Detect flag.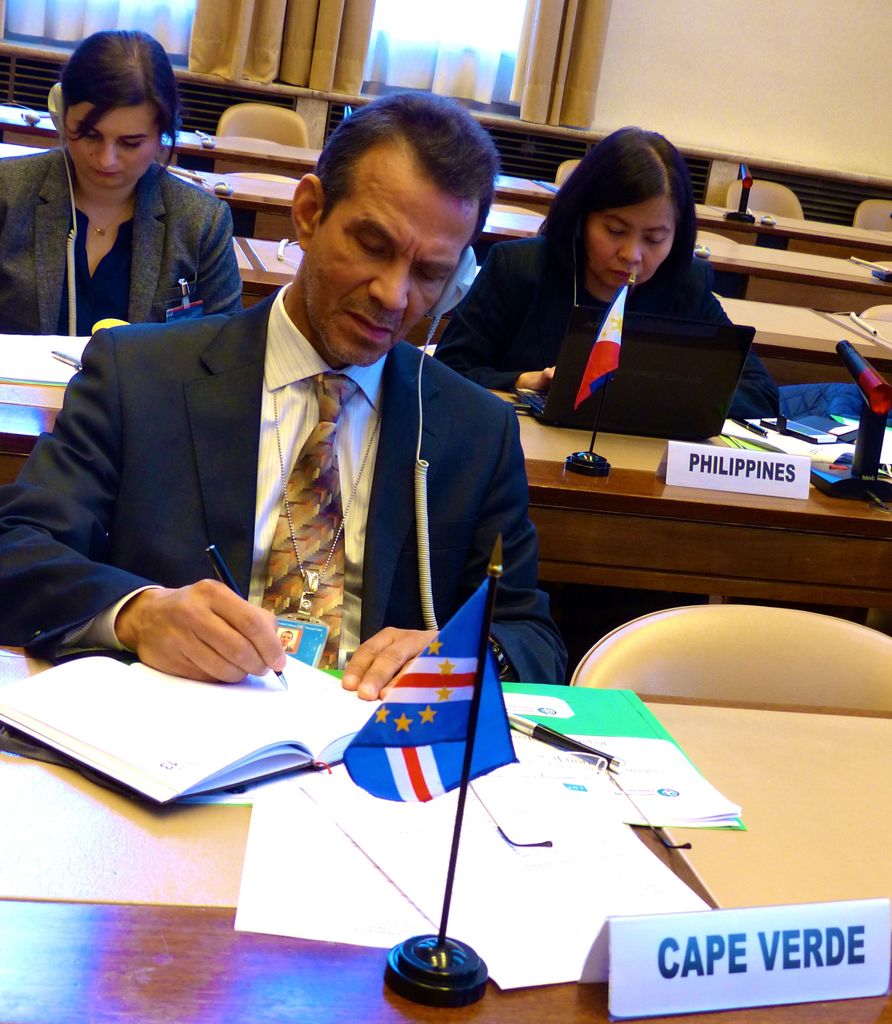
Detected at bbox=[565, 276, 635, 412].
